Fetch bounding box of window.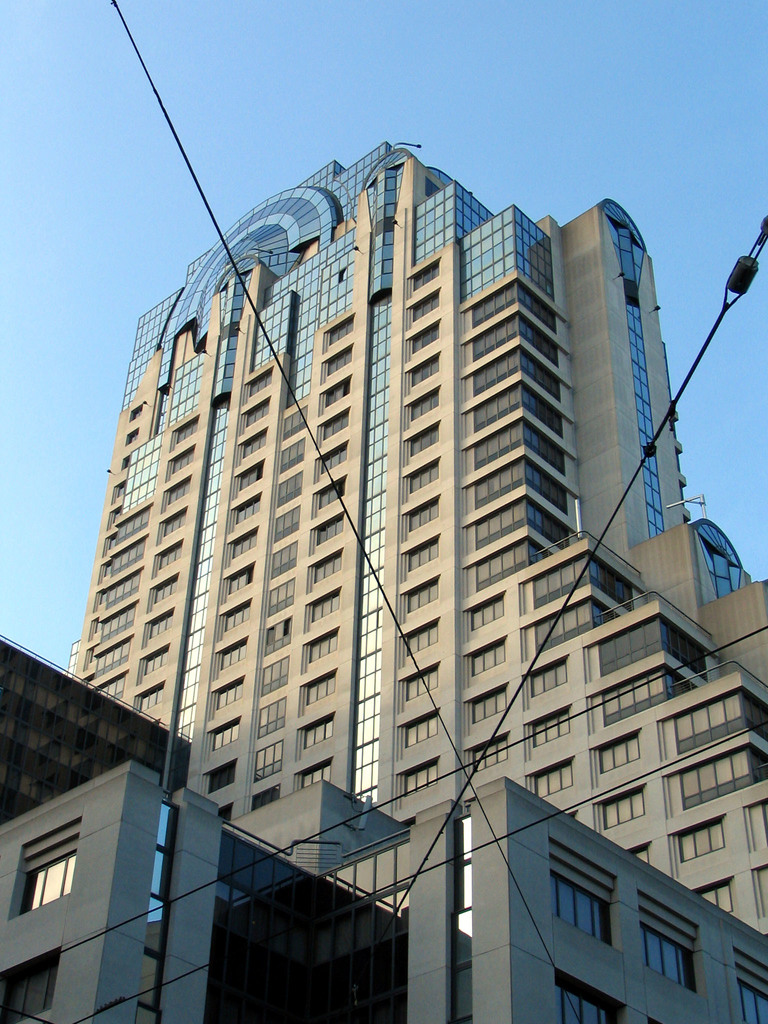
Bbox: BBox(109, 534, 117, 553).
